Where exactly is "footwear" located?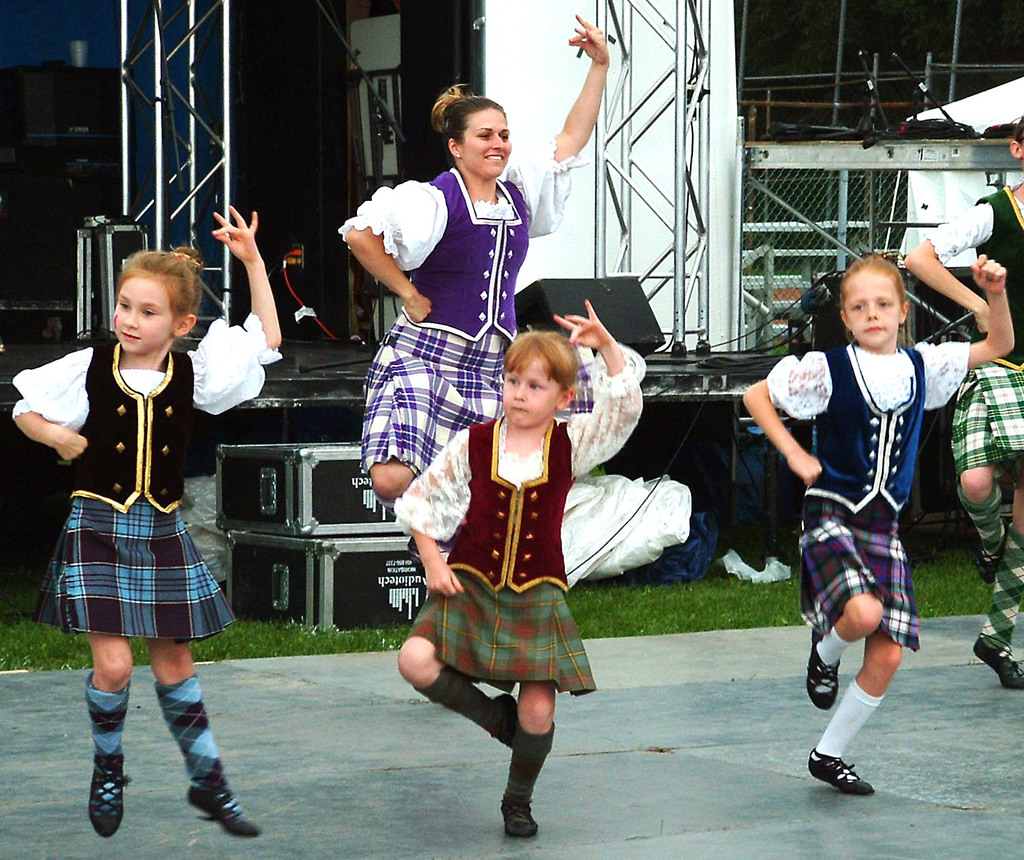
Its bounding box is 807:721:881:813.
